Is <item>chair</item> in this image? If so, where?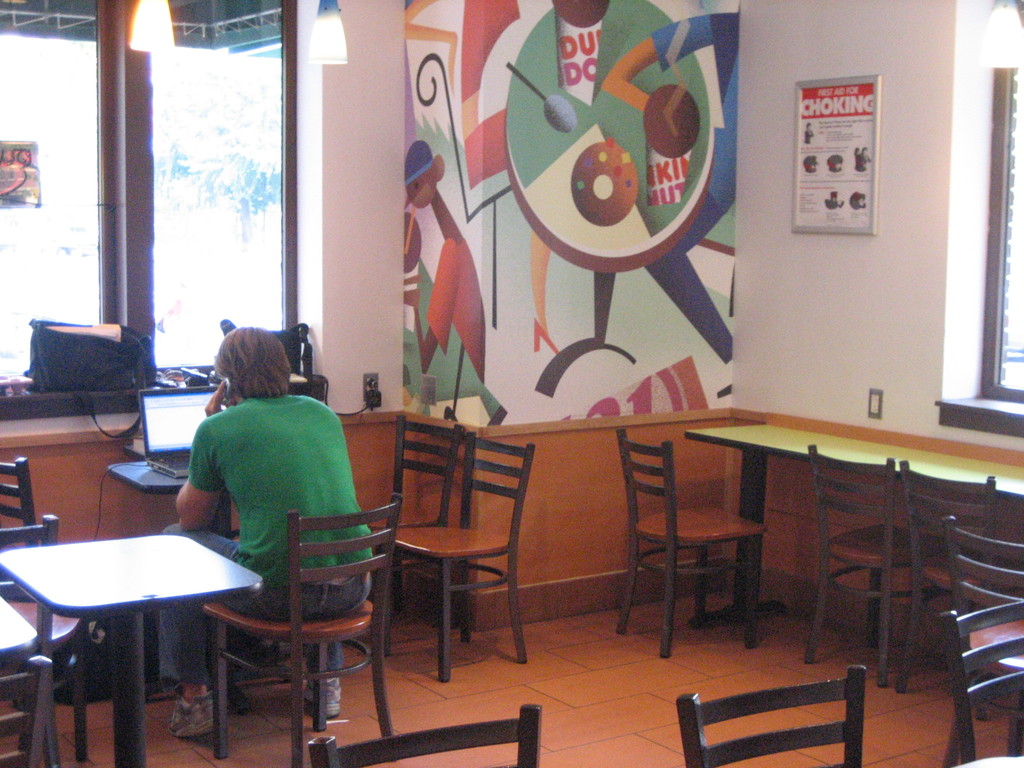
Yes, at detection(0, 653, 54, 767).
